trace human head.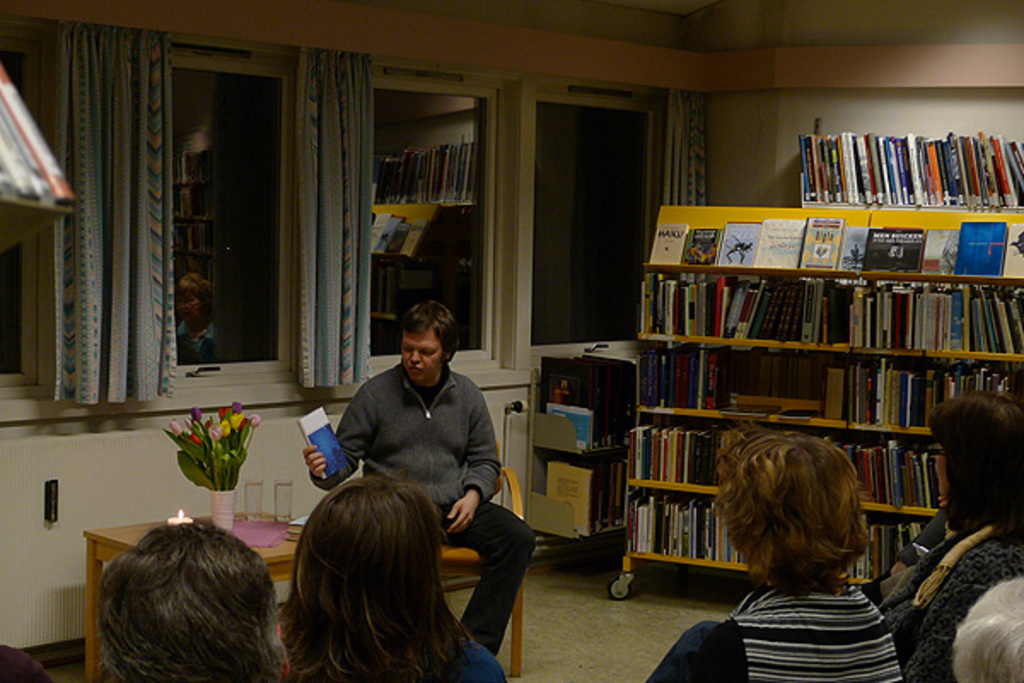
Traced to 947/575/1022/681.
